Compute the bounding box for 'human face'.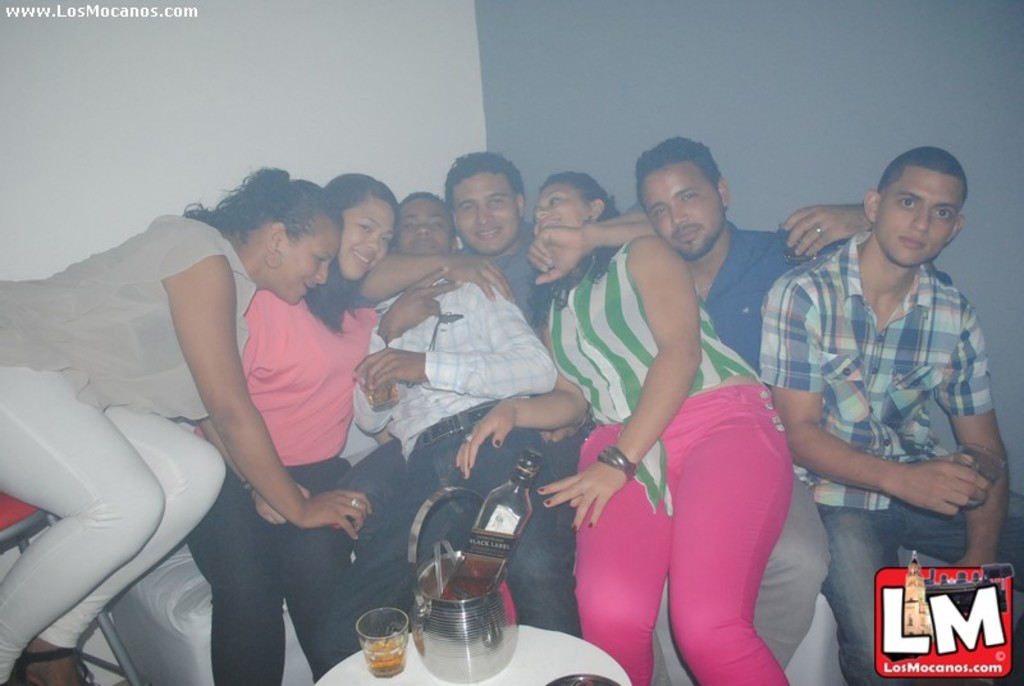
locate(276, 219, 340, 306).
